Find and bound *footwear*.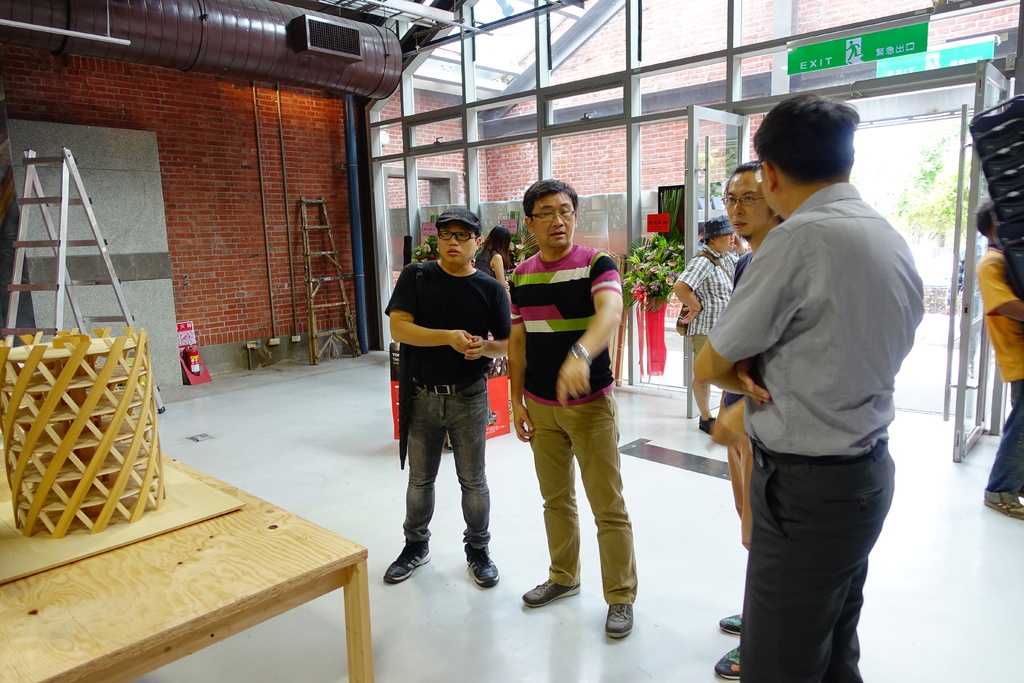
Bound: crop(713, 643, 738, 679).
